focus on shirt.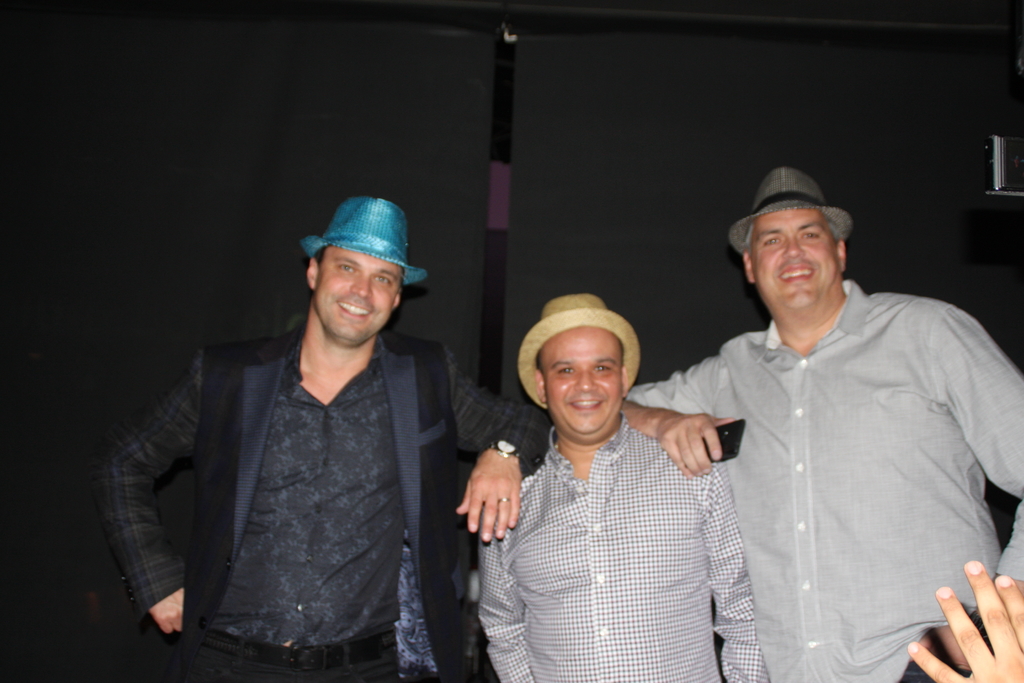
Focused at bbox(212, 334, 403, 647).
